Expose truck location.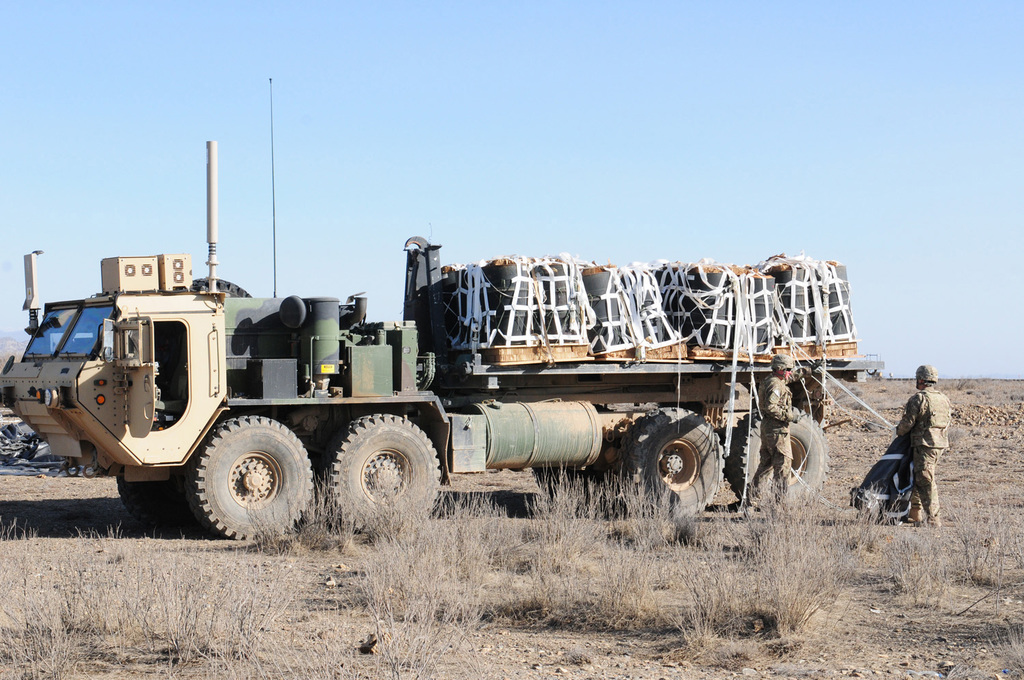
Exposed at pyautogui.locateOnScreen(15, 222, 862, 537).
